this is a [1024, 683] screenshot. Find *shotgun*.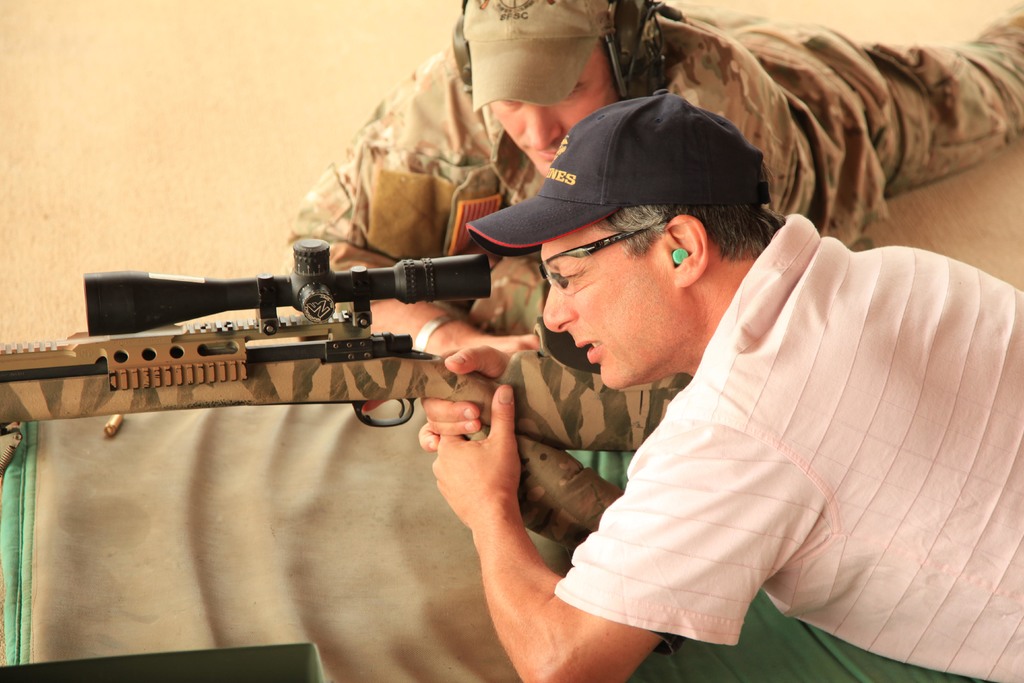
Bounding box: box=[0, 235, 623, 550].
